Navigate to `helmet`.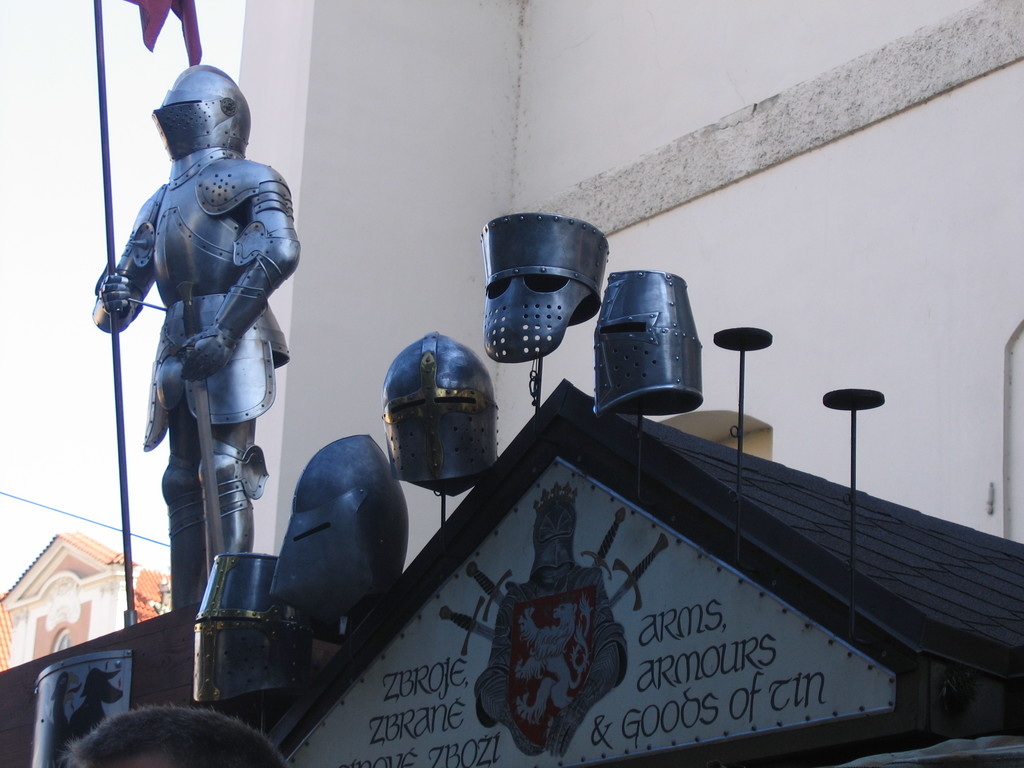
Navigation target: (362,342,506,501).
